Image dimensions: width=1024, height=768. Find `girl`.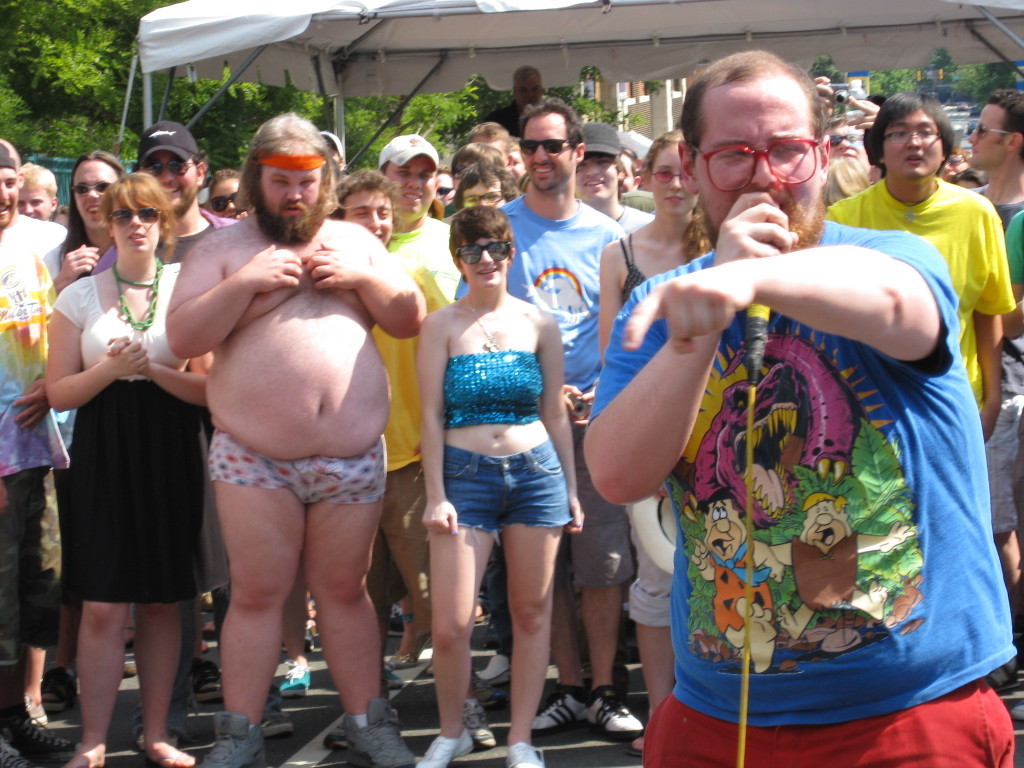
413, 202, 583, 767.
